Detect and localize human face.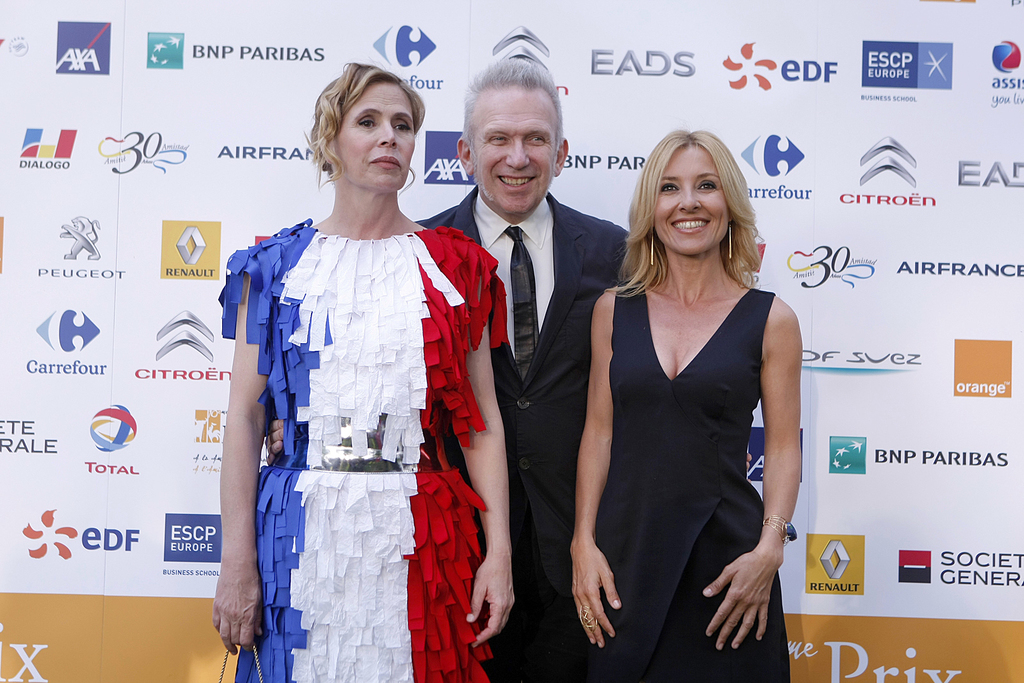
Localized at region(339, 83, 419, 191).
